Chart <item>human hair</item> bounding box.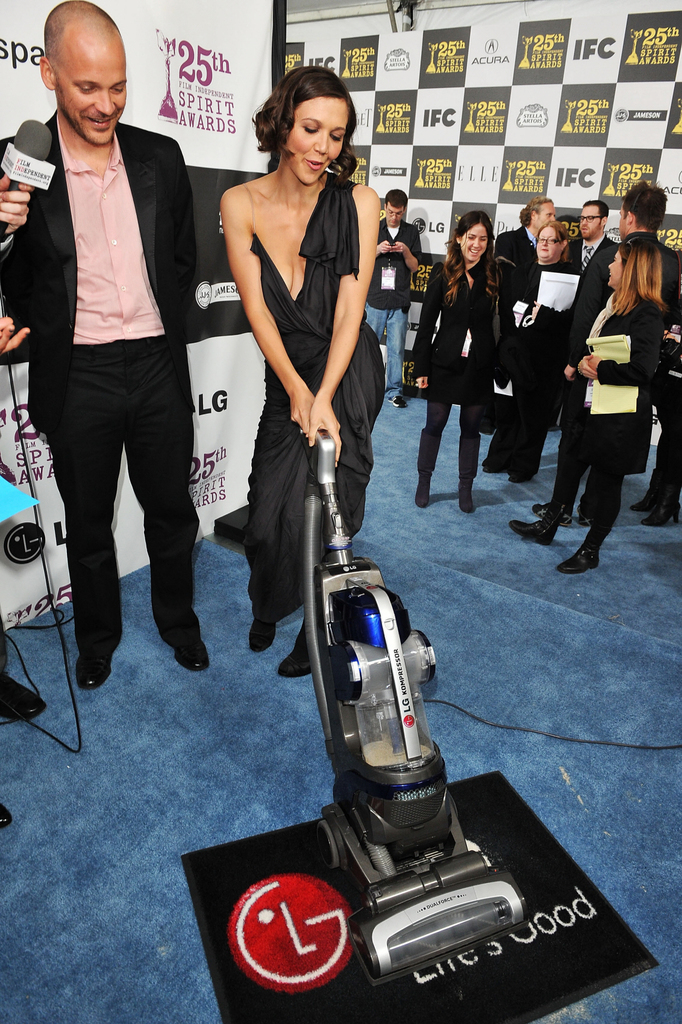
Charted: box(619, 178, 670, 228).
